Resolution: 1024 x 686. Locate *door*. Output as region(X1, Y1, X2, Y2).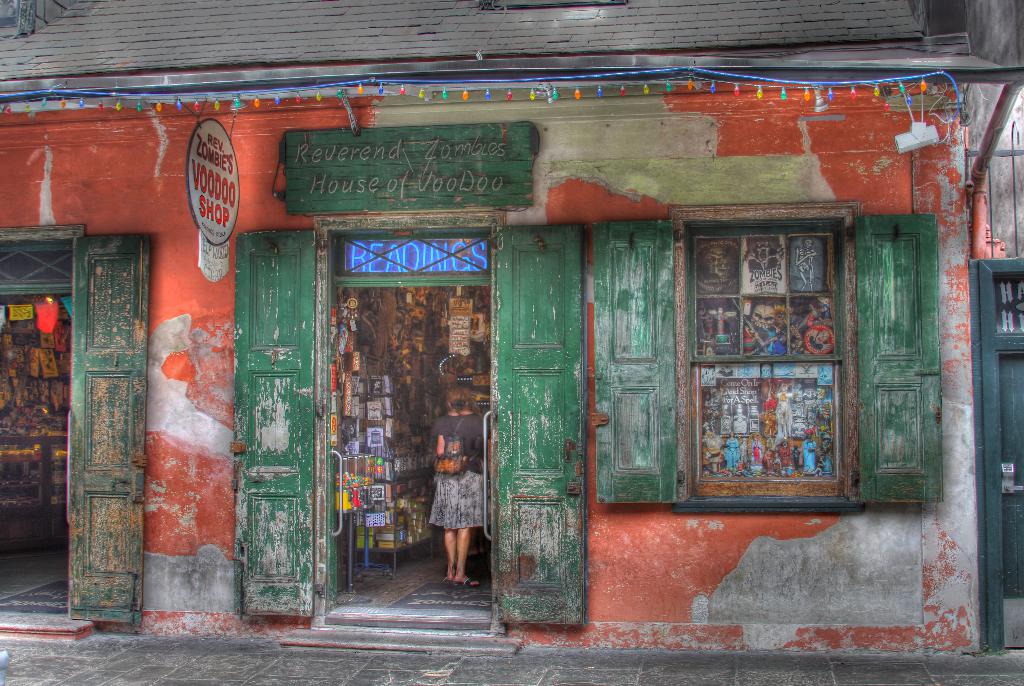
region(1000, 355, 1023, 650).
